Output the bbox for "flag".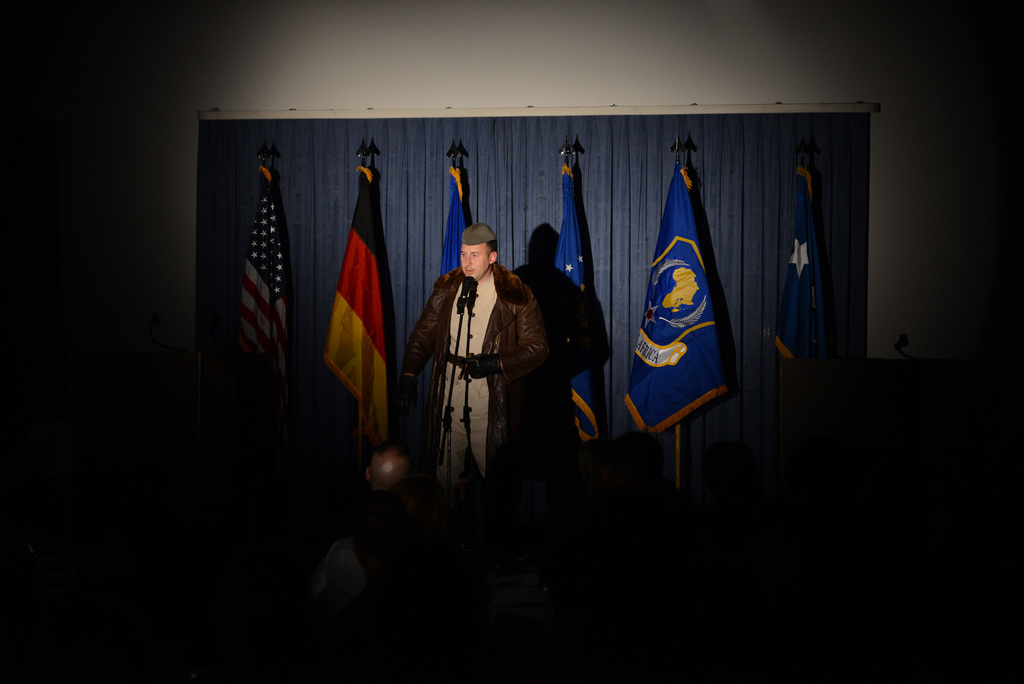
<bbox>622, 156, 722, 455</bbox>.
